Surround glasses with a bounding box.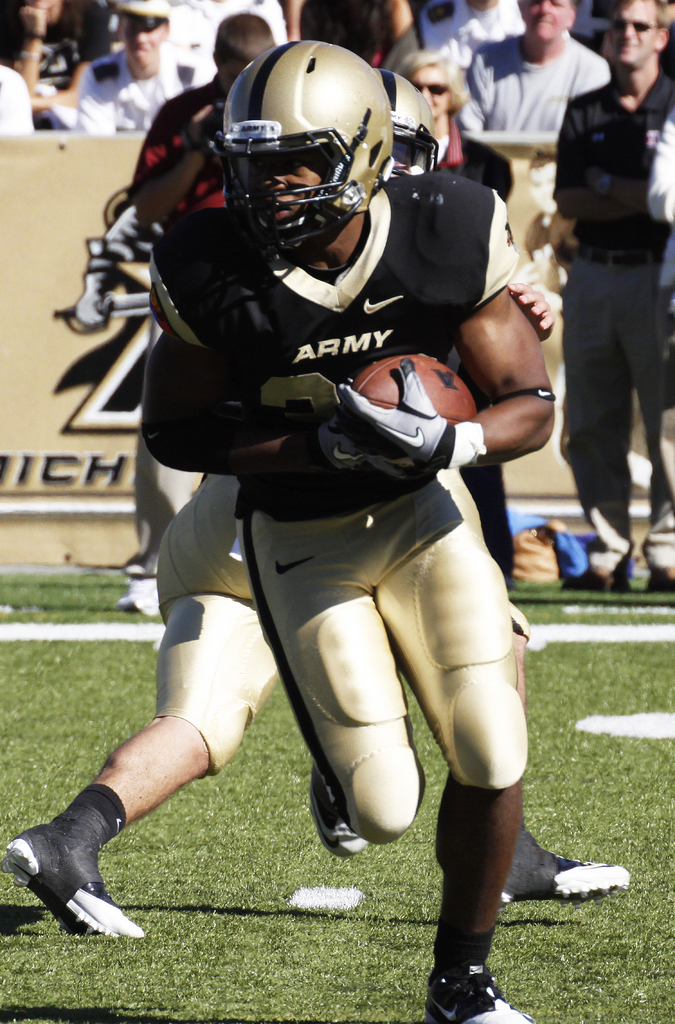
bbox(608, 14, 668, 36).
